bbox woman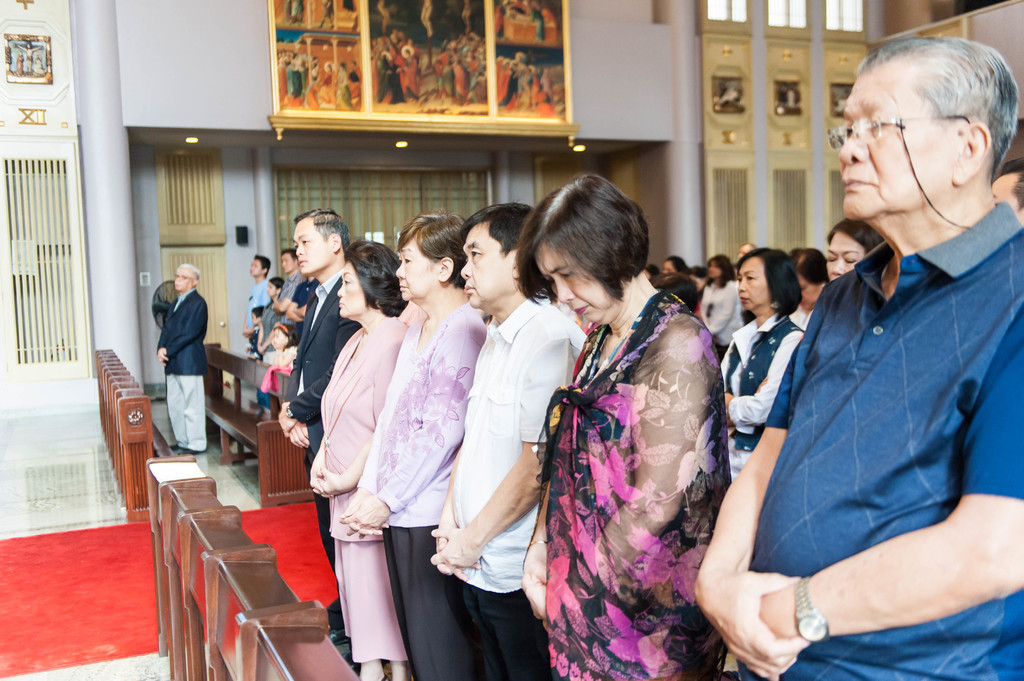
bbox=(788, 244, 830, 335)
